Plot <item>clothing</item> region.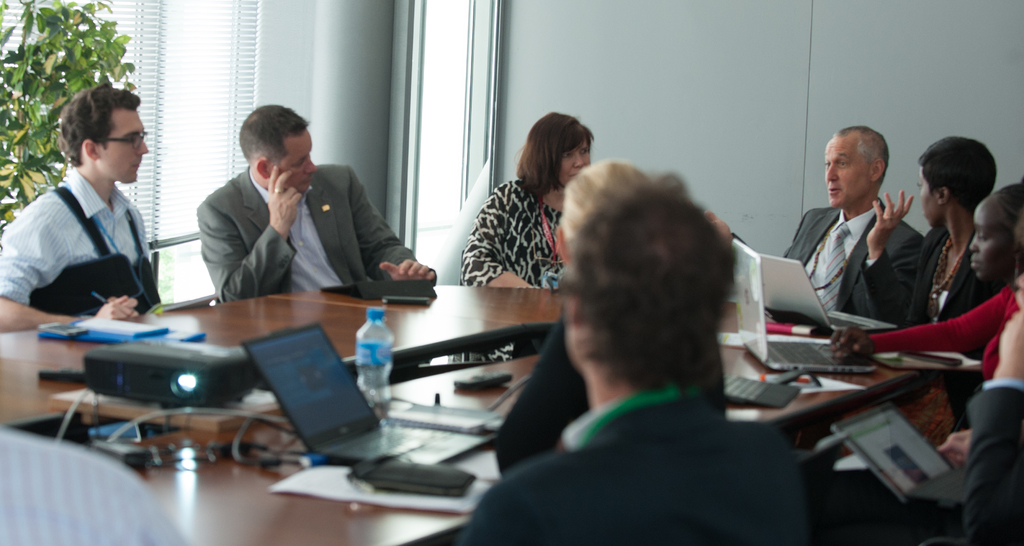
Plotted at box(906, 215, 998, 356).
